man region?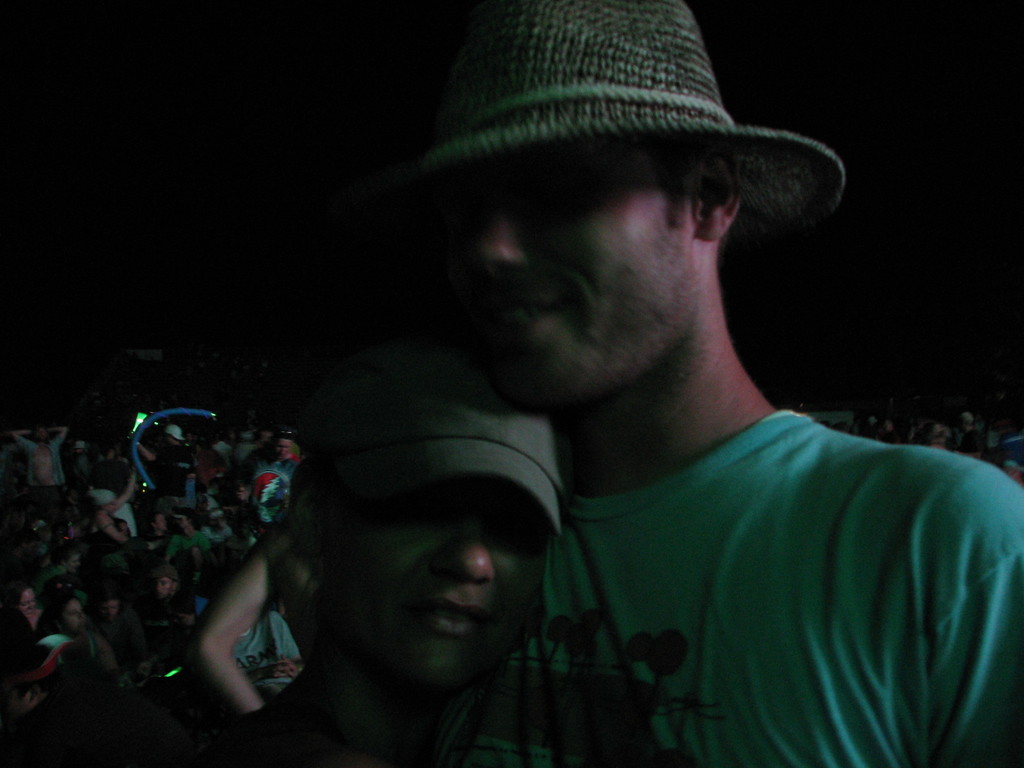
[189,4,985,767]
